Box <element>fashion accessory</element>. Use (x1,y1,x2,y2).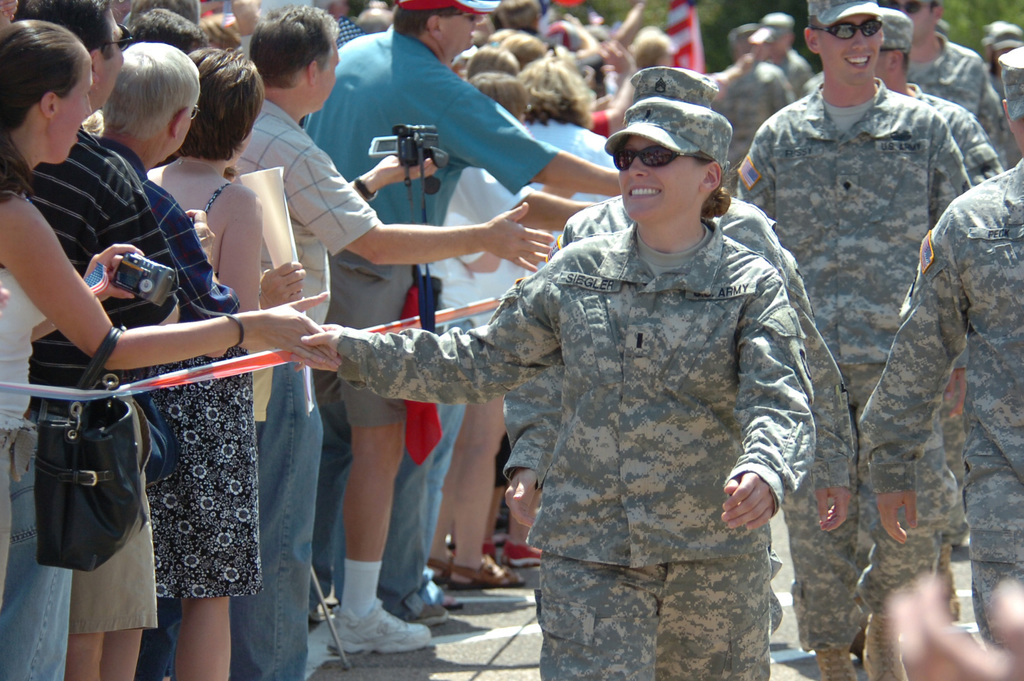
(429,556,446,589).
